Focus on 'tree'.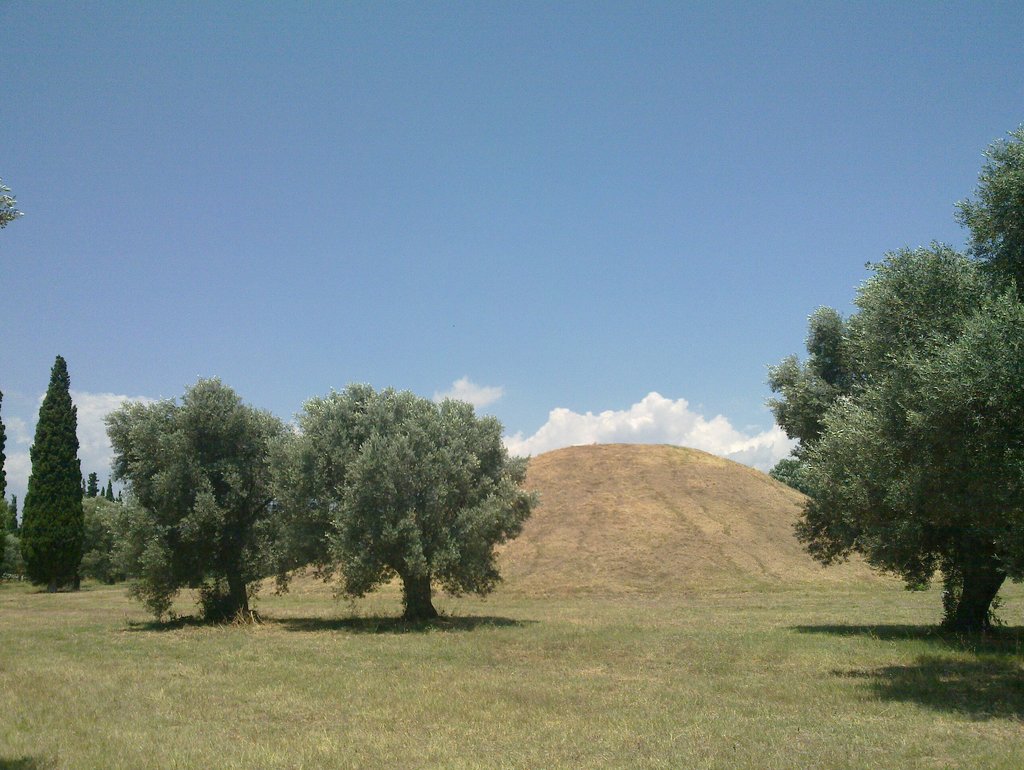
Focused at Rect(107, 478, 129, 507).
